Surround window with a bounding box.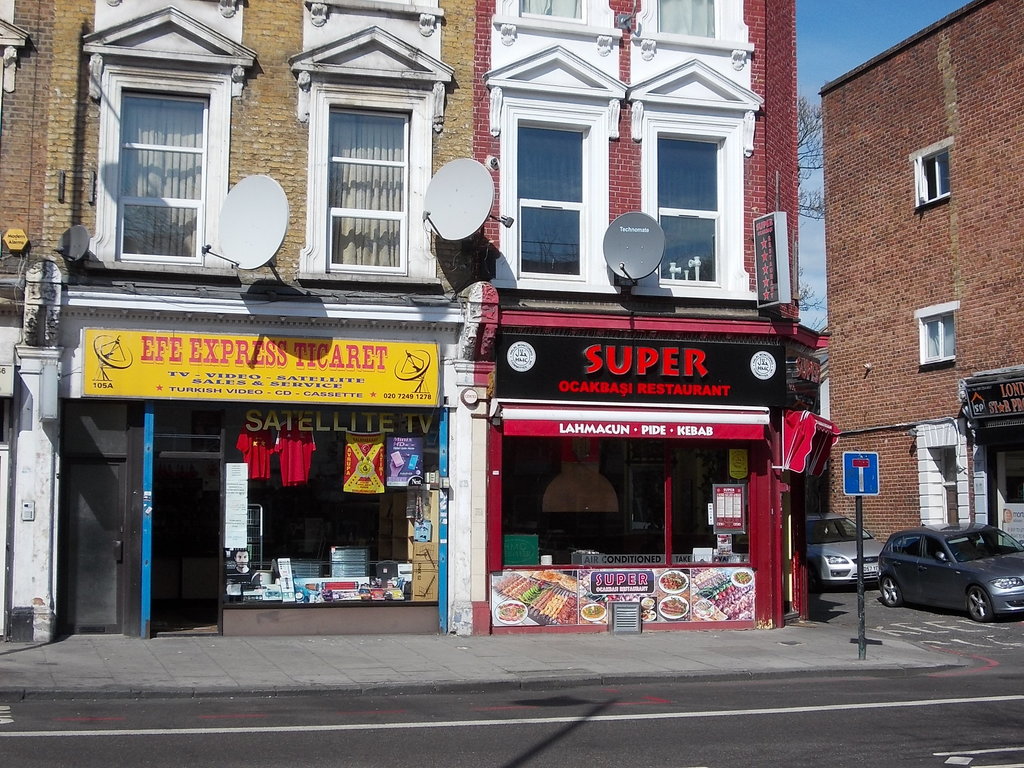
221 405 440 609.
